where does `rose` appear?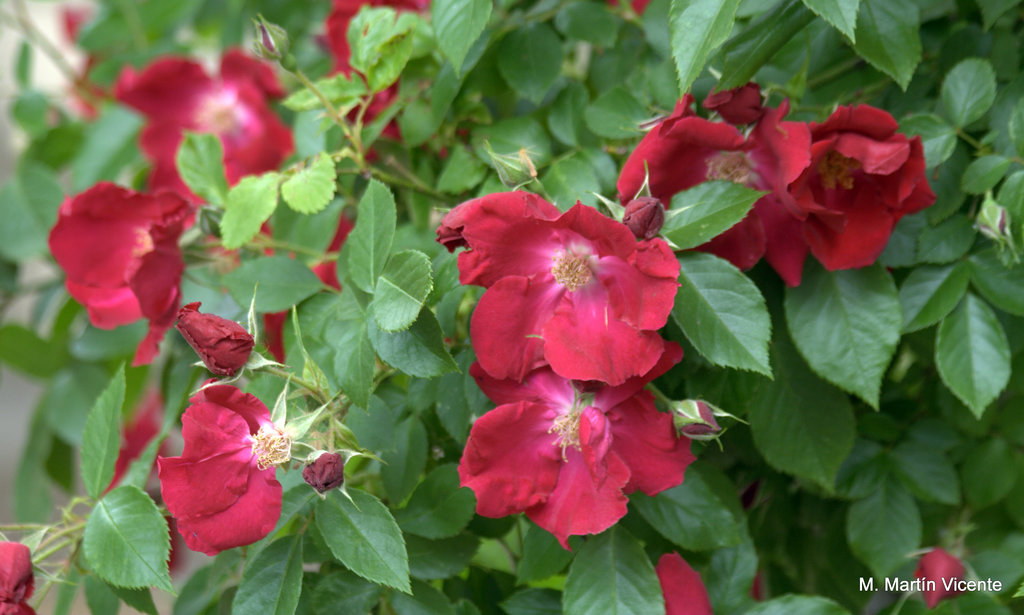
Appears at [left=453, top=335, right=700, bottom=549].
